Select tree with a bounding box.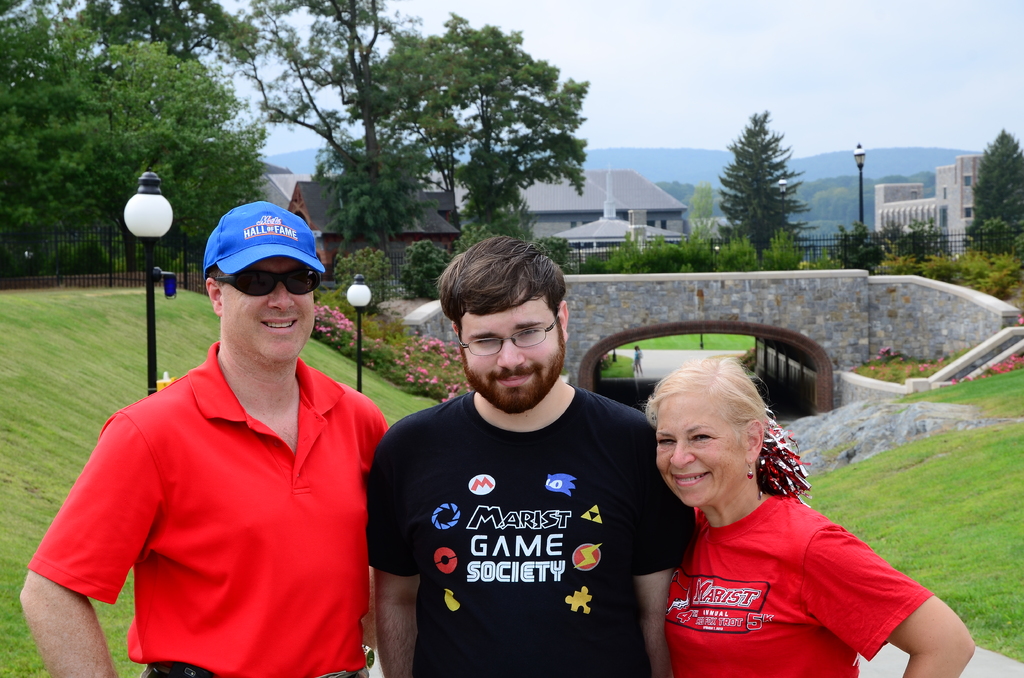
region(39, 36, 271, 283).
